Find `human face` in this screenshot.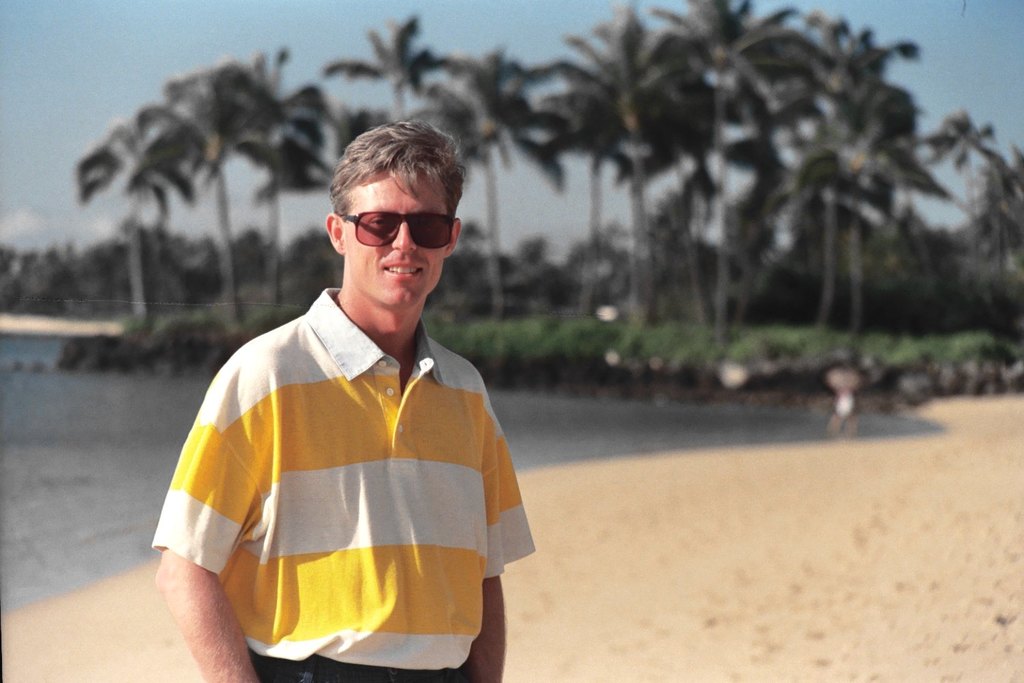
The bounding box for `human face` is rect(341, 168, 447, 309).
